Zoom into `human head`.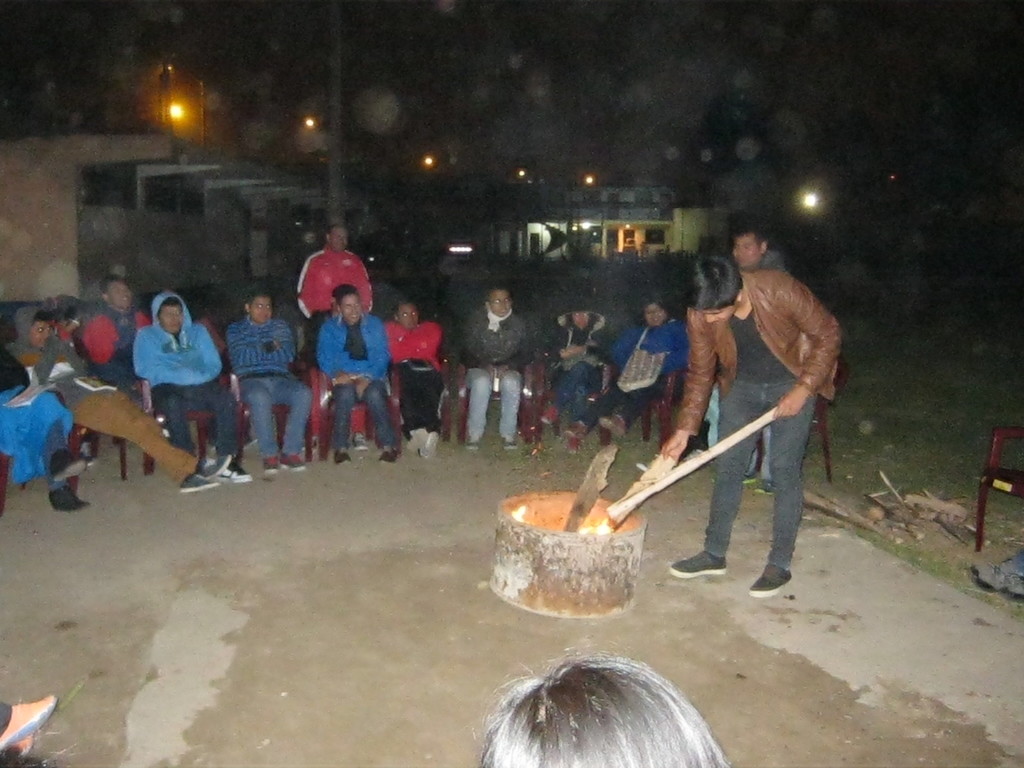
Zoom target: 51/294/85/336.
